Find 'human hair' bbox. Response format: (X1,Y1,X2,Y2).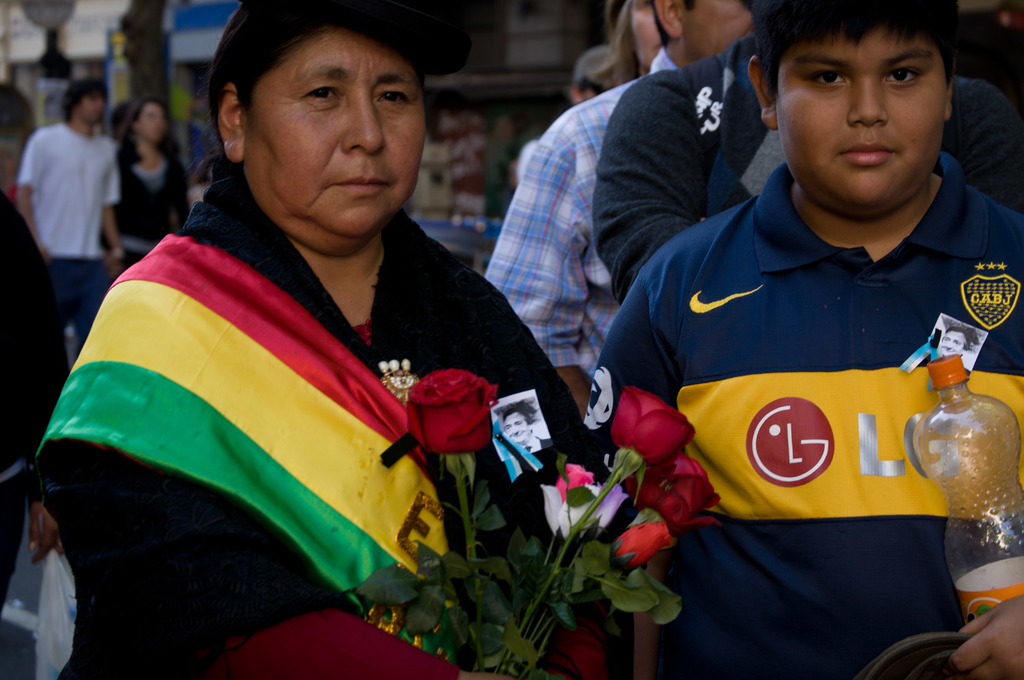
(121,95,181,166).
